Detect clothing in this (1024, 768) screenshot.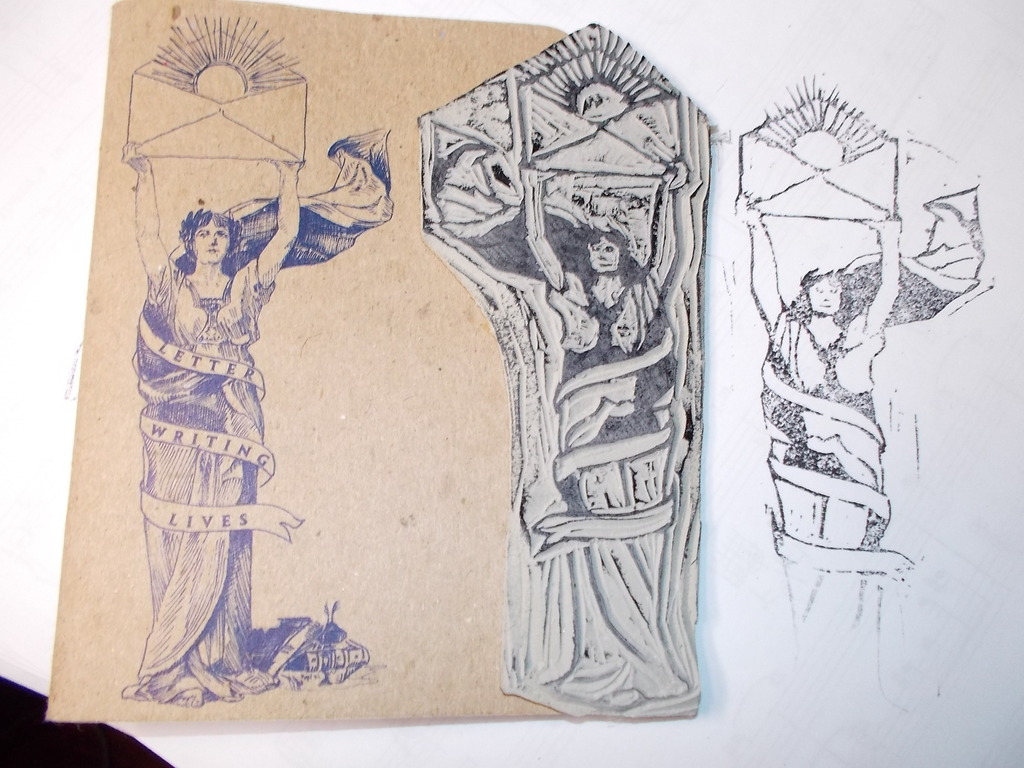
Detection: rect(115, 132, 381, 699).
